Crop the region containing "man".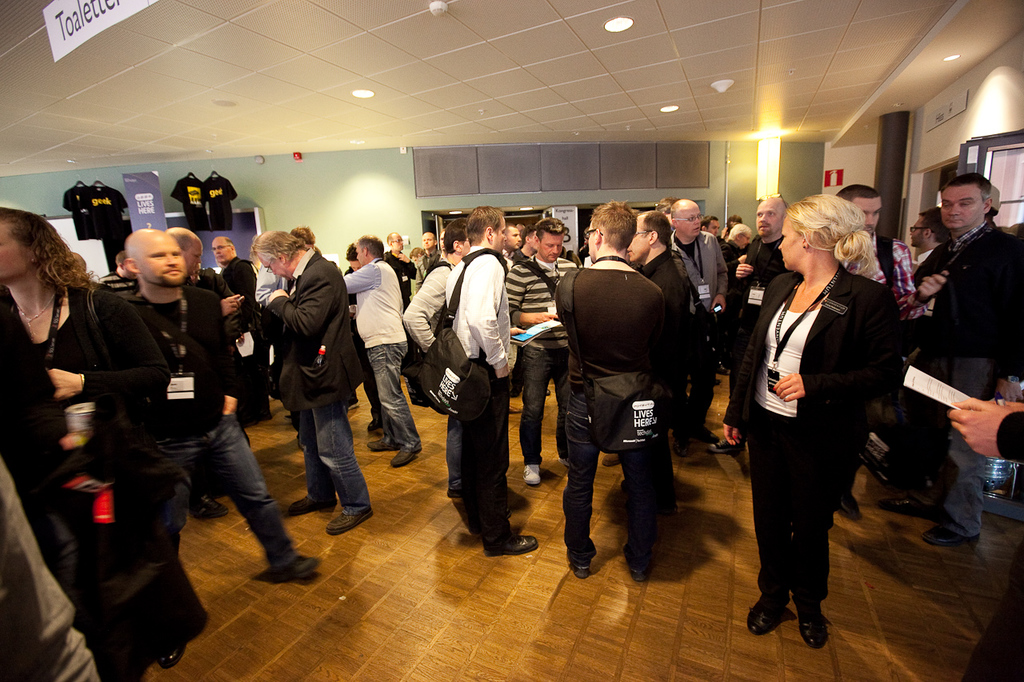
Crop region: region(906, 205, 954, 269).
